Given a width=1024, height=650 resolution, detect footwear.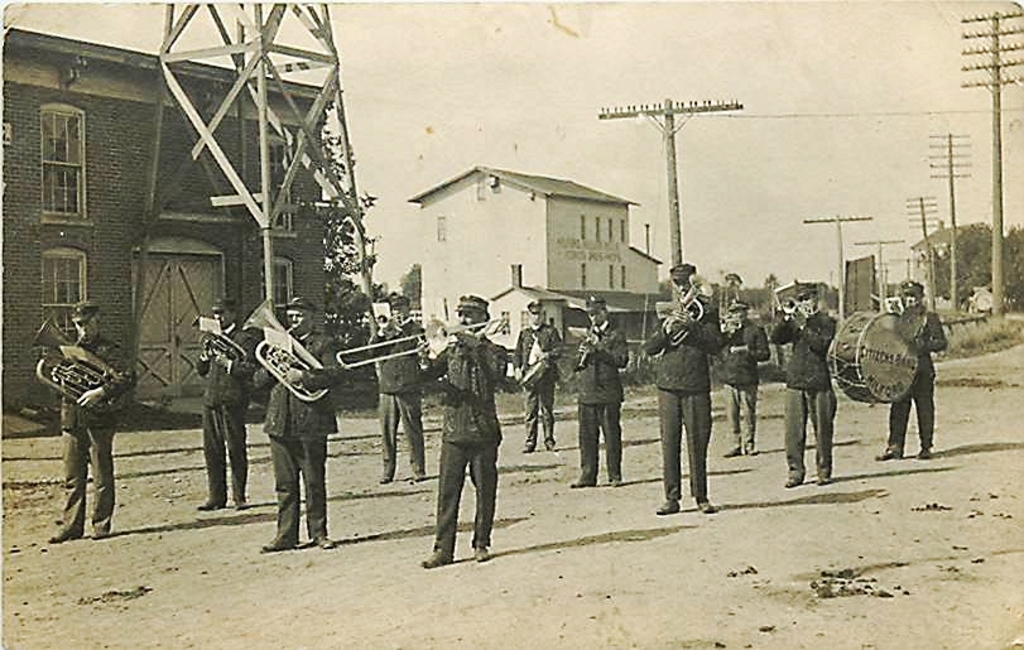
bbox(871, 446, 902, 462).
